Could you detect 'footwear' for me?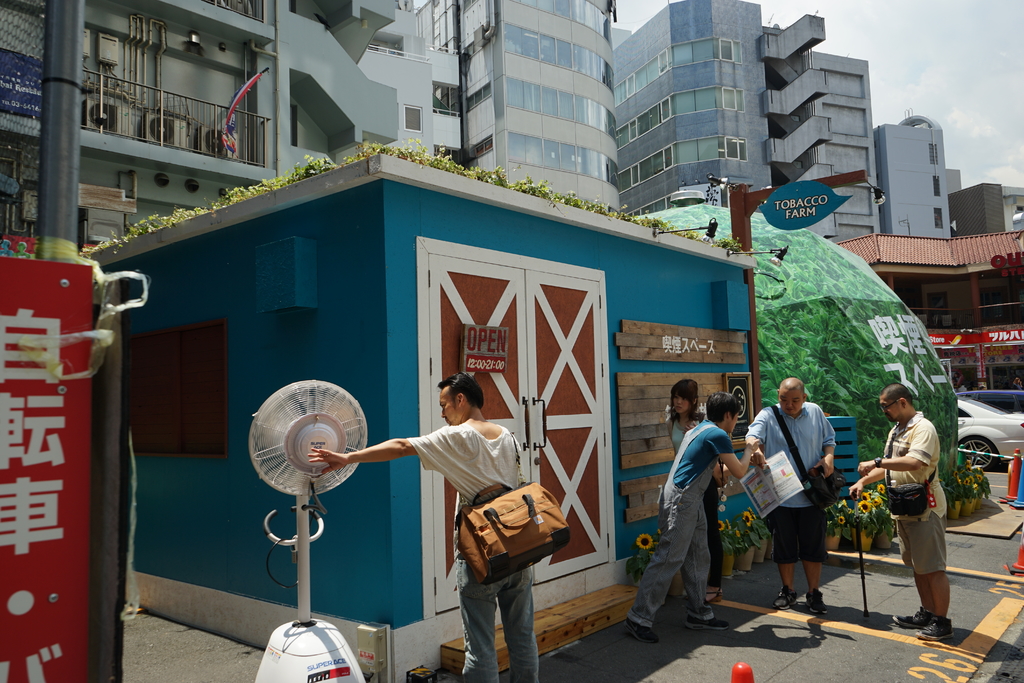
Detection result: (left=890, top=609, right=929, bottom=630).
